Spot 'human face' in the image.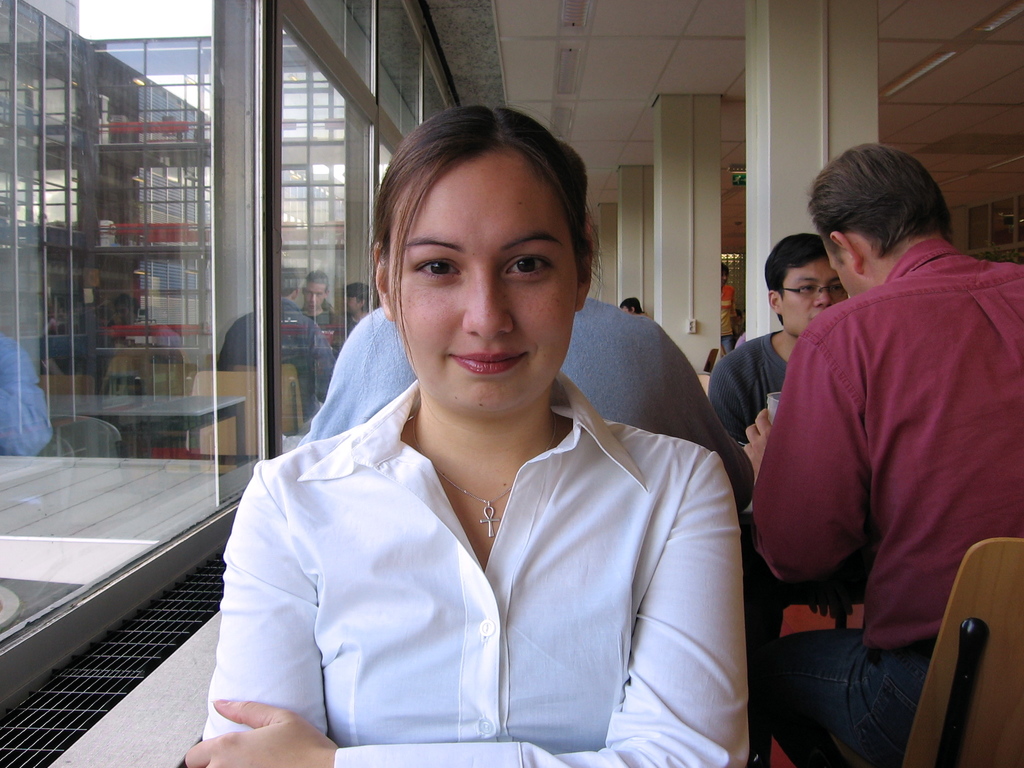
'human face' found at bbox=(305, 281, 330, 308).
